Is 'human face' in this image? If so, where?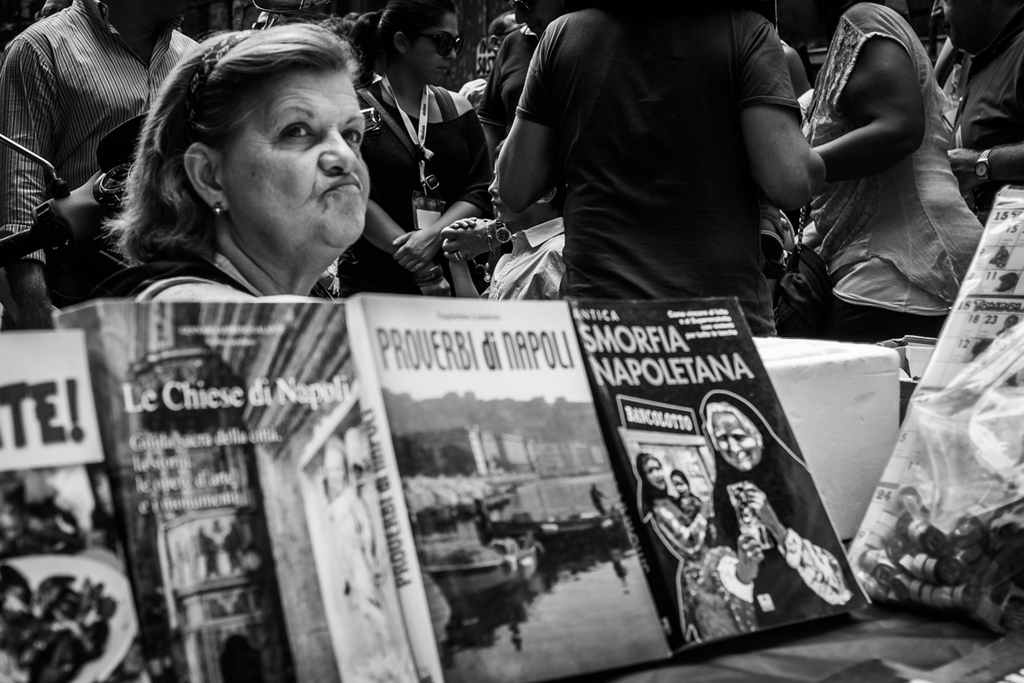
Yes, at <bbox>716, 406, 757, 467</bbox>.
